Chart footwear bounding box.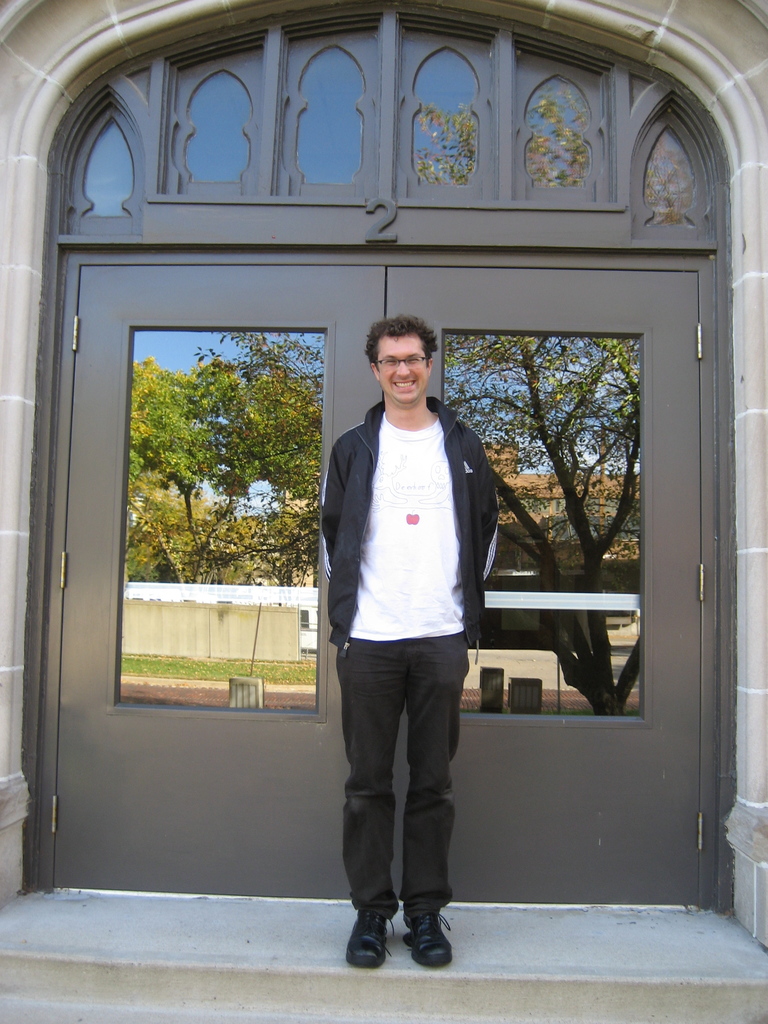
Charted: <bbox>346, 901, 396, 966</bbox>.
